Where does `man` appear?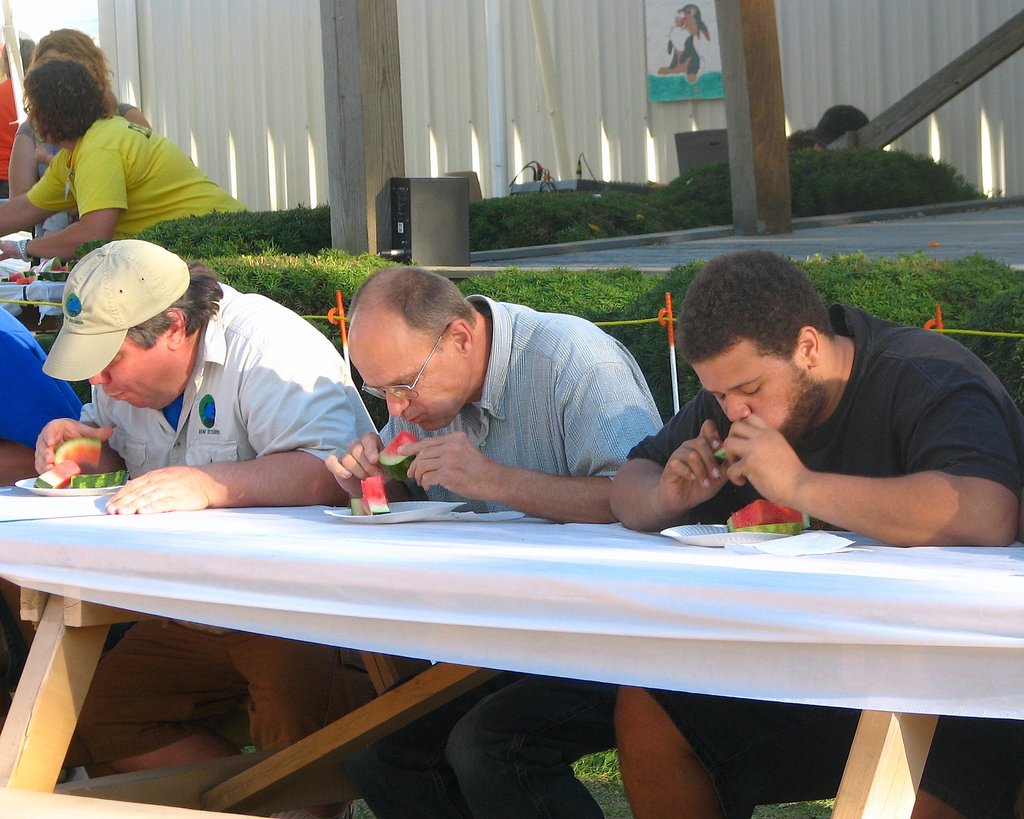
Appears at bbox(27, 229, 386, 818).
